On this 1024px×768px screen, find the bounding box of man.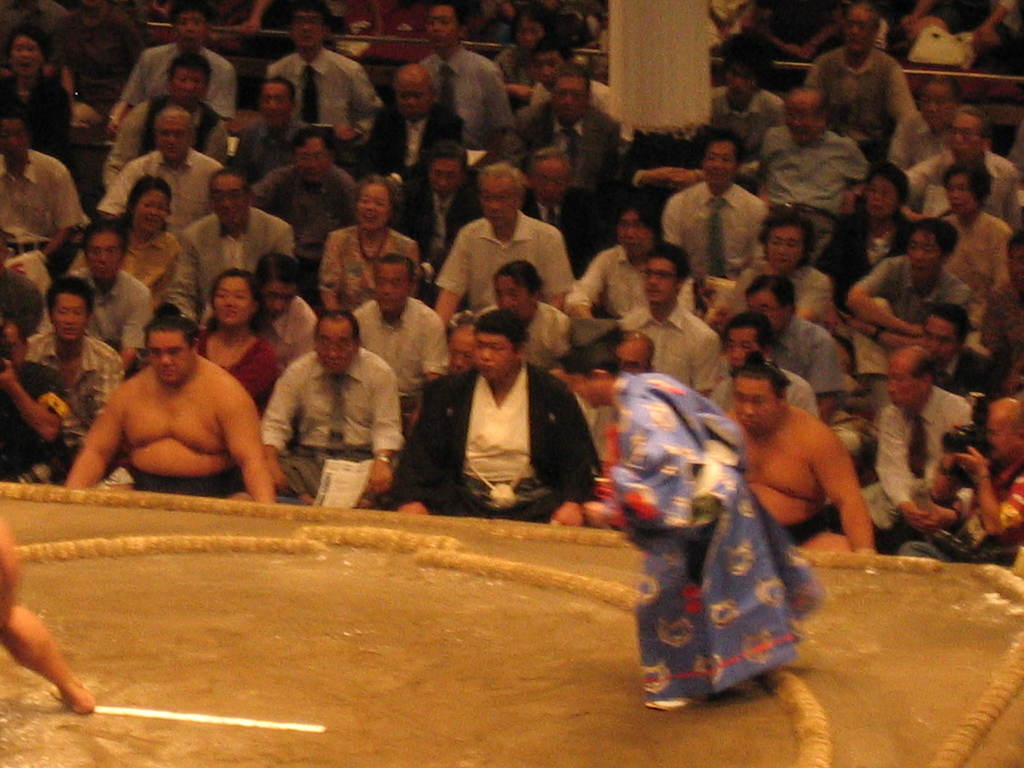
Bounding box: (924, 302, 1004, 393).
